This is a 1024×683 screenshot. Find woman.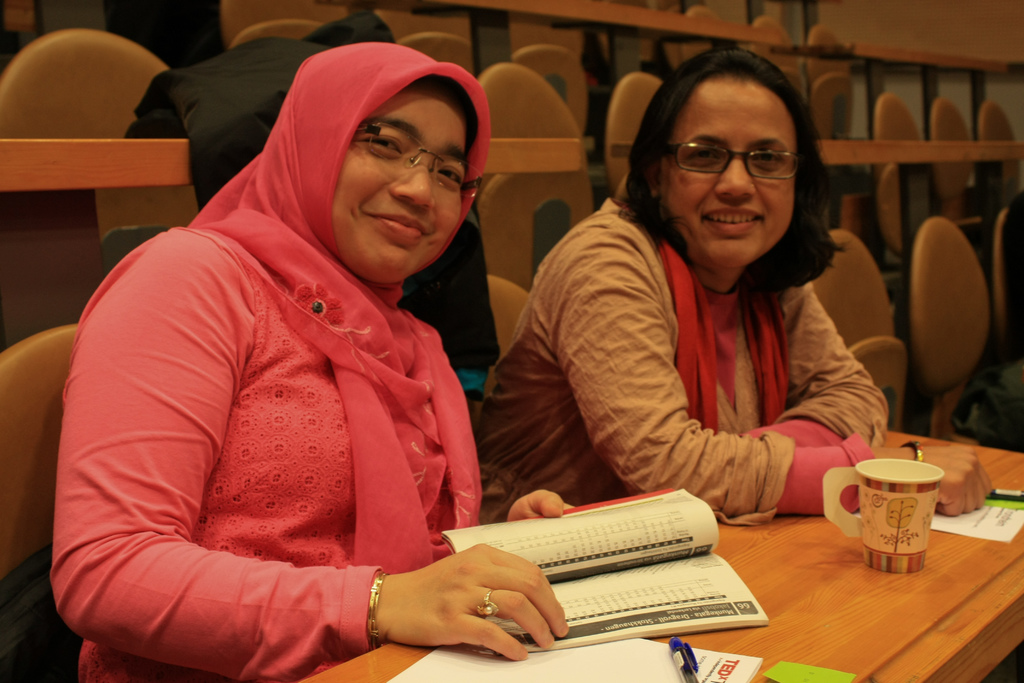
Bounding box: select_region(42, 0, 515, 677).
